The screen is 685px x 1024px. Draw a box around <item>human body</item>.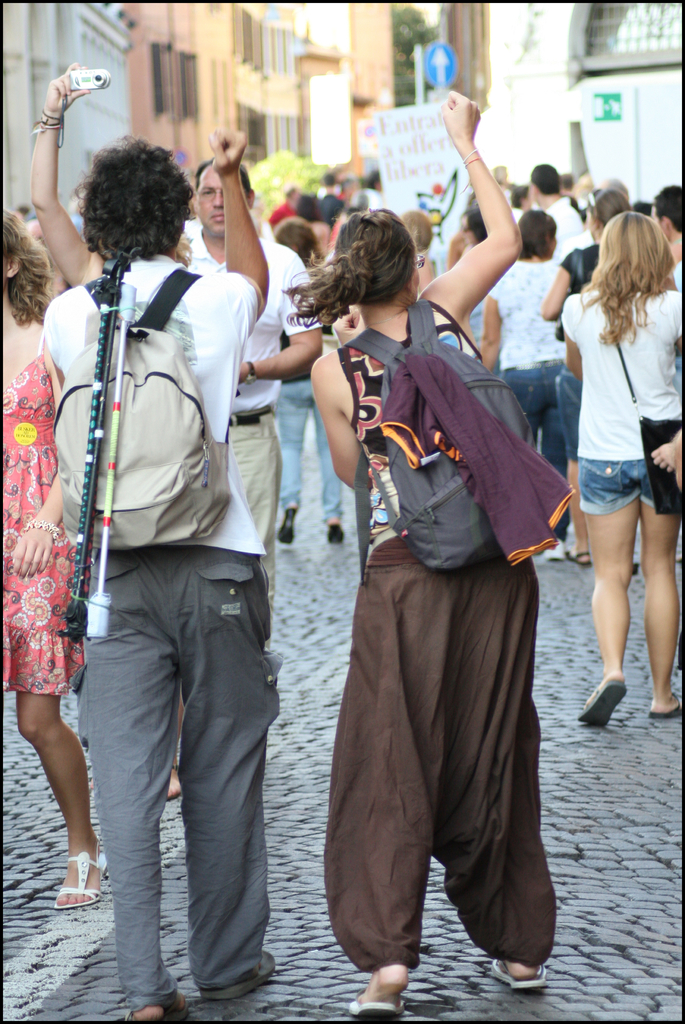
x1=307 y1=84 x2=557 y2=1017.
